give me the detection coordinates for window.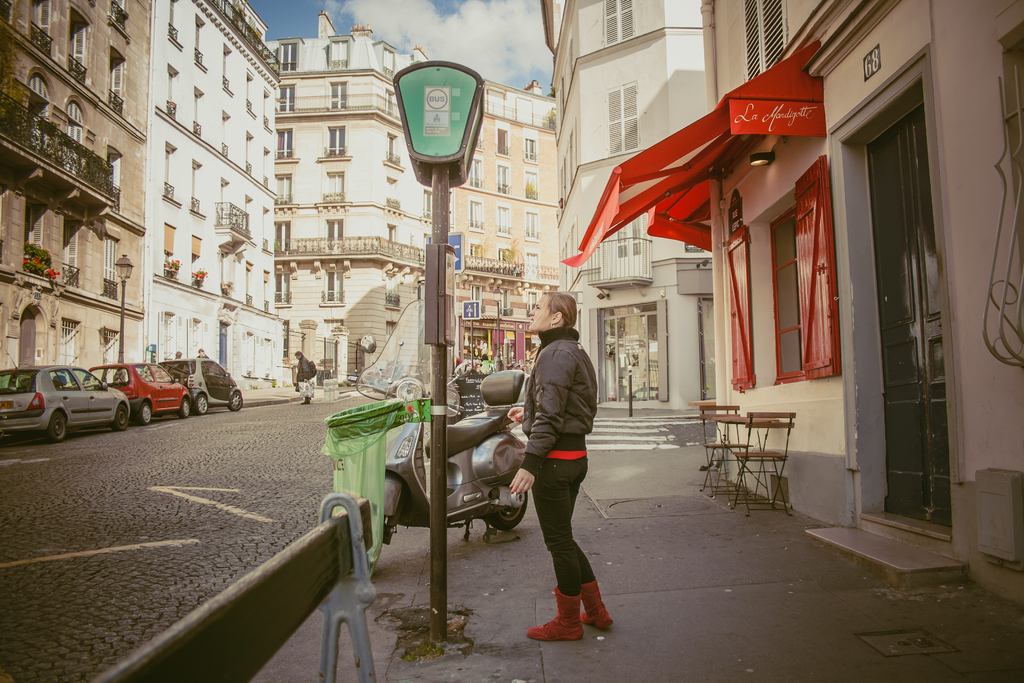
(x1=224, y1=44, x2=236, y2=100).
